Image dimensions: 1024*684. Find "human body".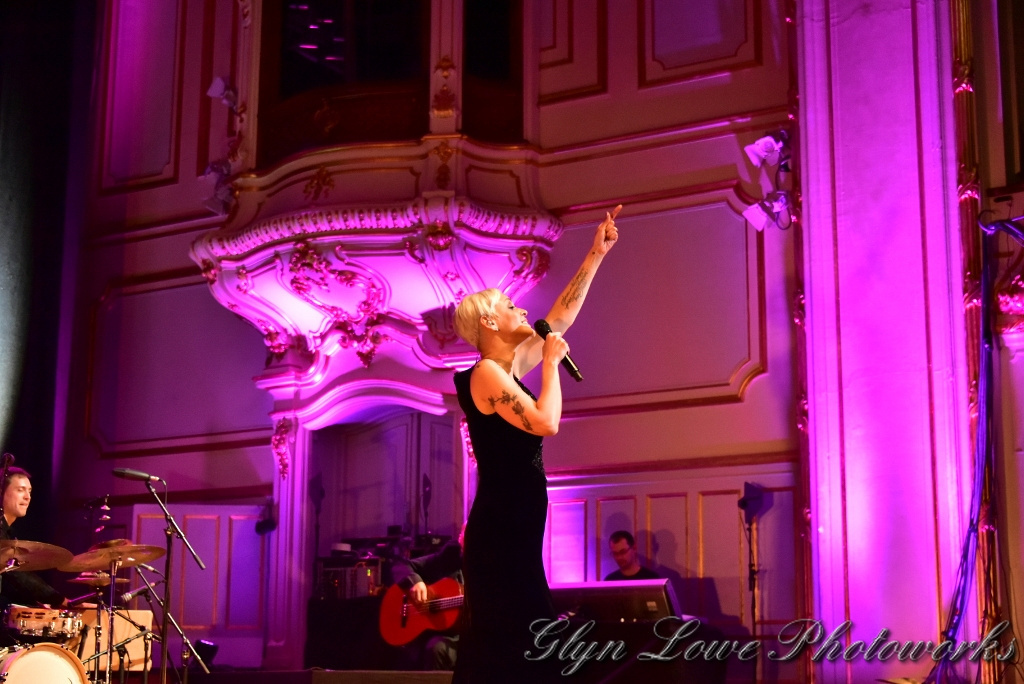
rect(428, 220, 591, 659).
